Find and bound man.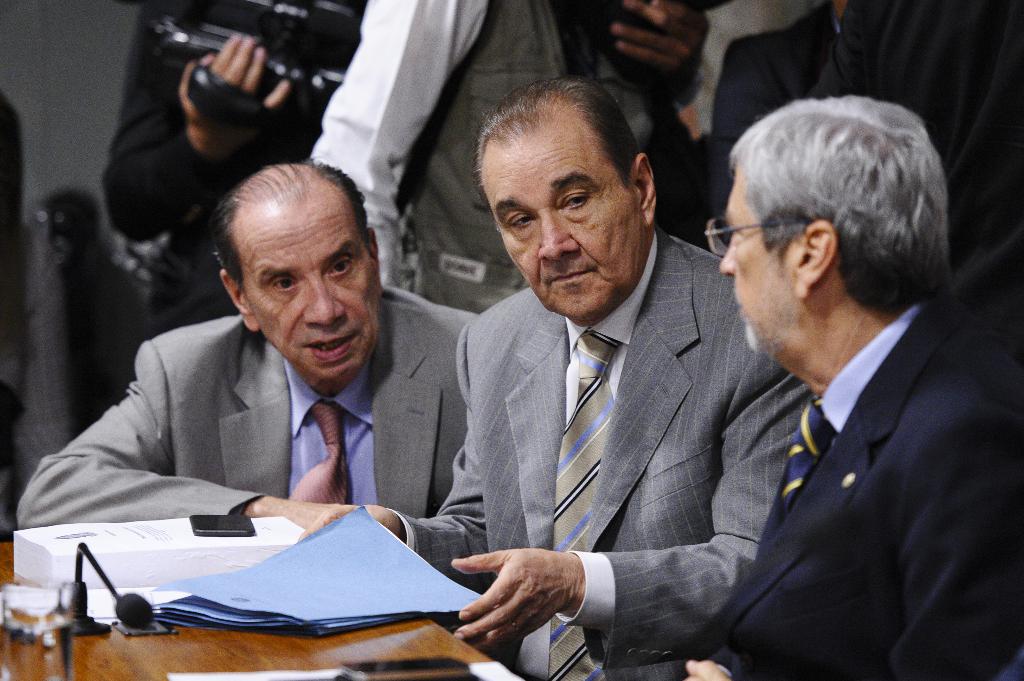
Bound: 14 160 481 545.
